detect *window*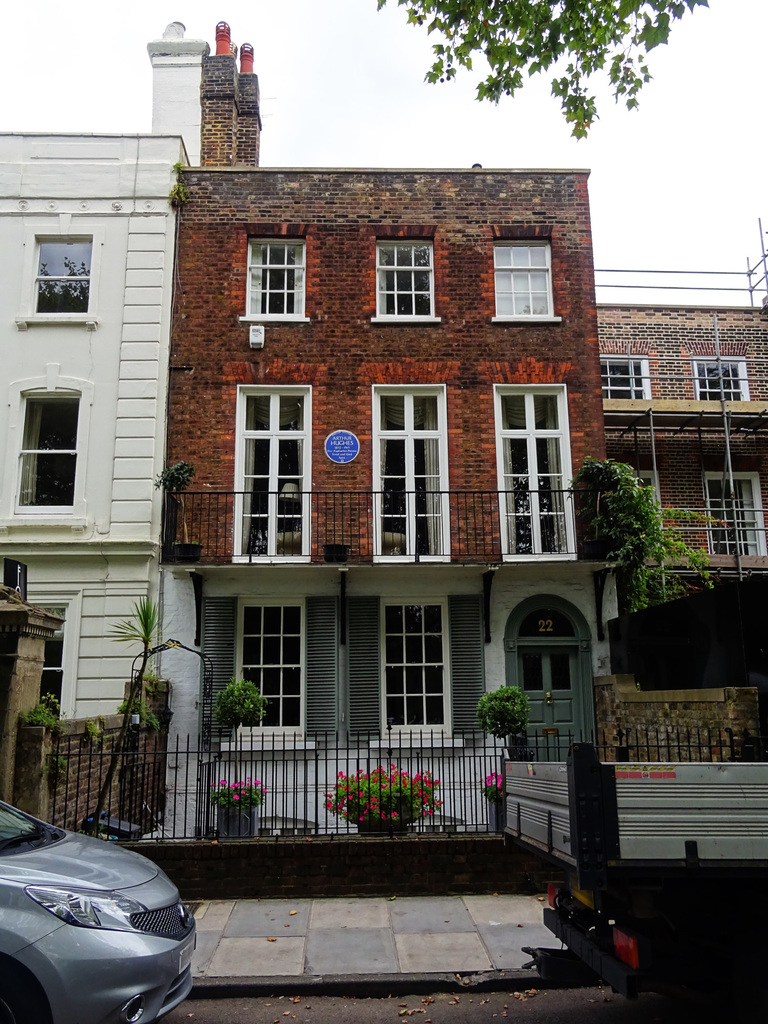
box=[694, 357, 753, 408]
